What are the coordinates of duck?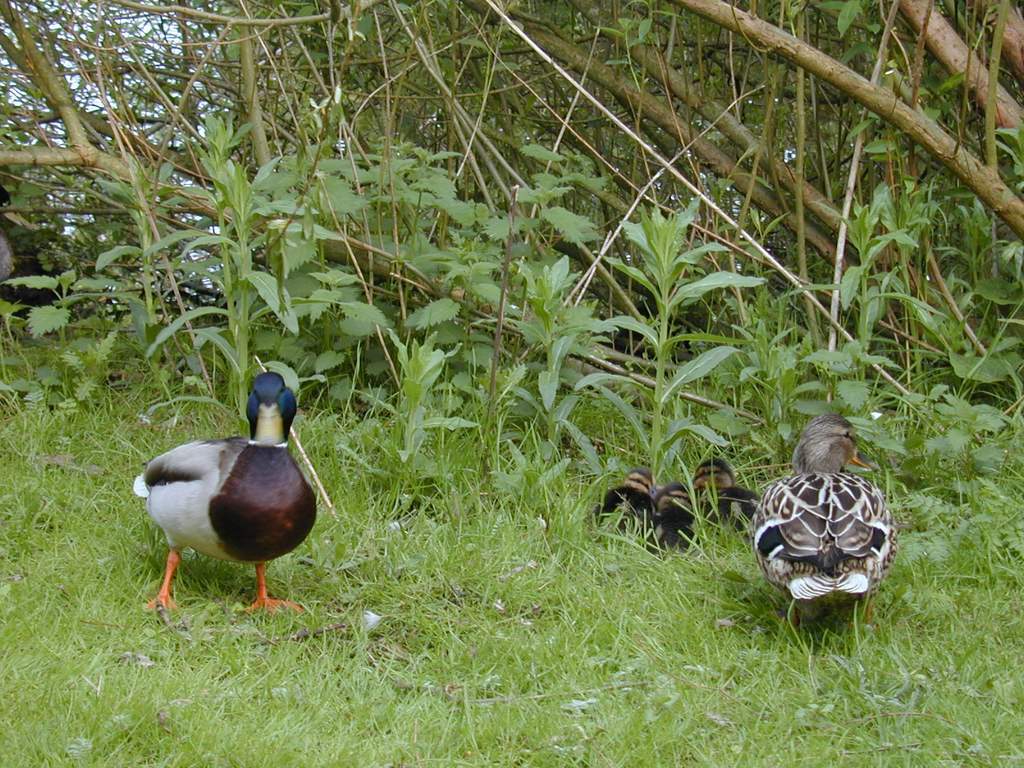
[122, 364, 325, 626].
